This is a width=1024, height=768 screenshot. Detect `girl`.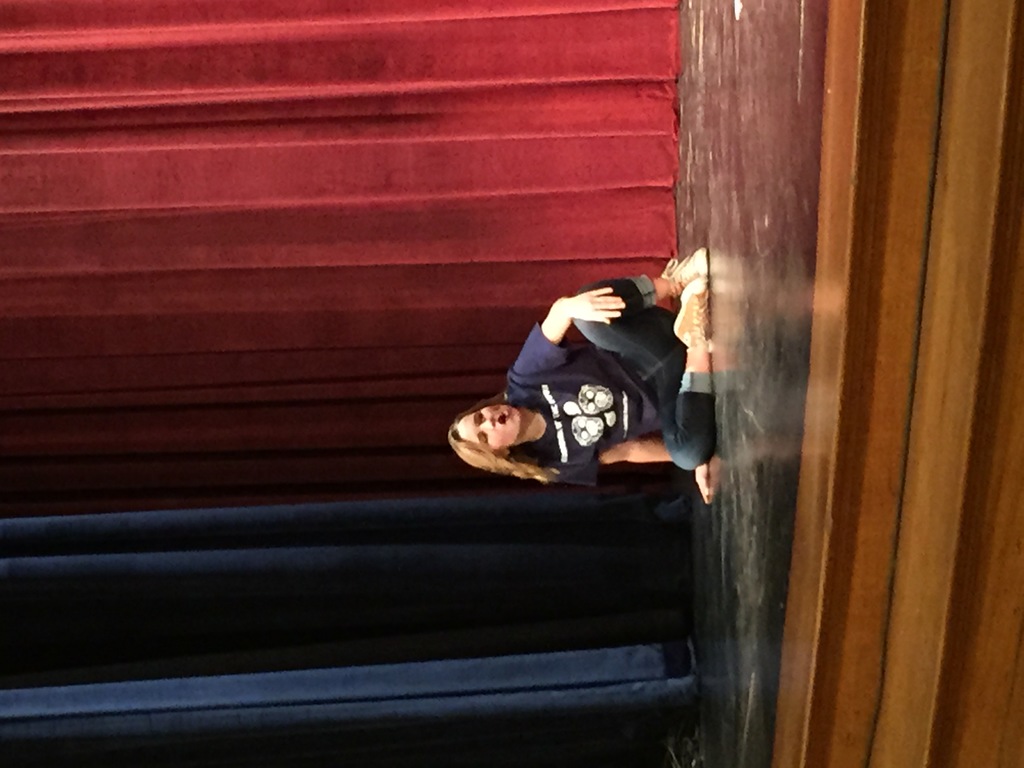
[448, 255, 707, 503].
